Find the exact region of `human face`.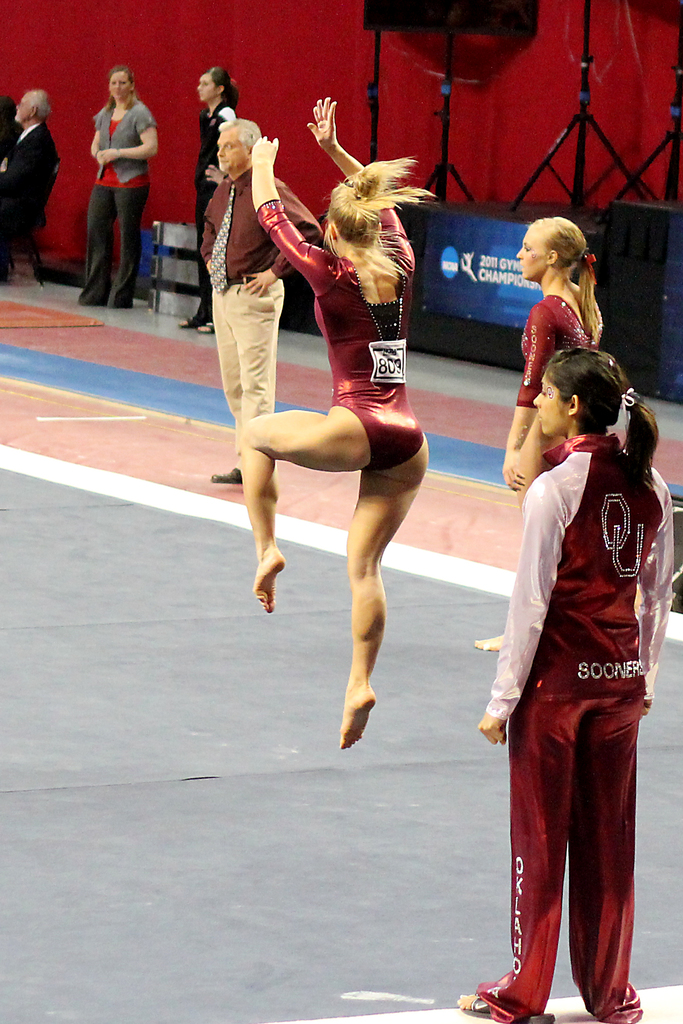
Exact region: locate(514, 232, 547, 278).
